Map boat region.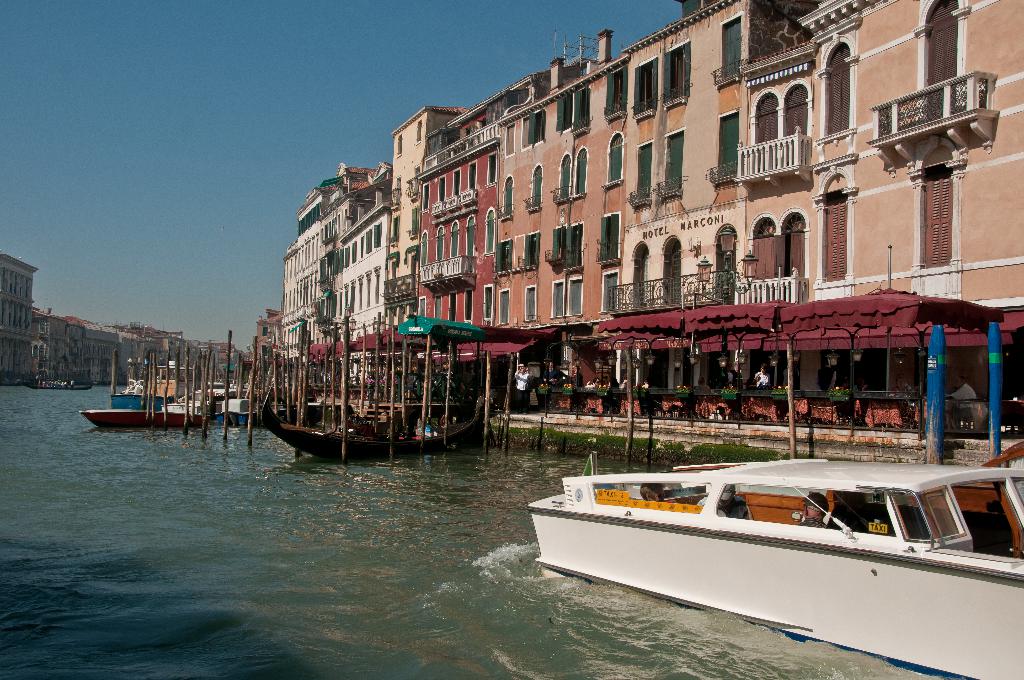
Mapped to box(87, 398, 222, 425).
